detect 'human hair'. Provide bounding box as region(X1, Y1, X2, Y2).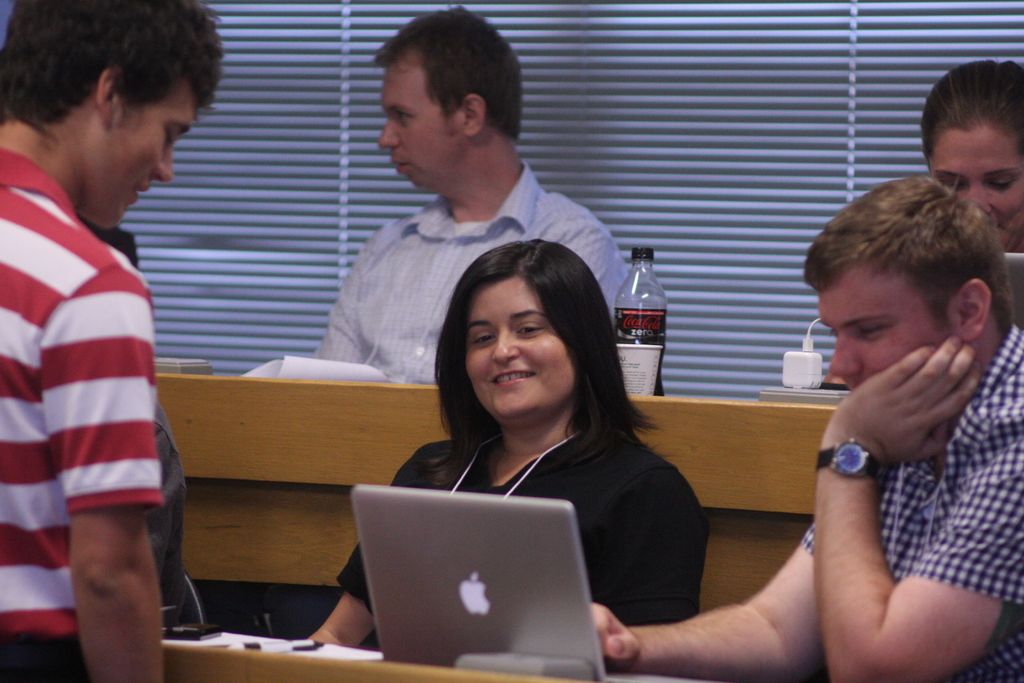
region(0, 0, 229, 133).
